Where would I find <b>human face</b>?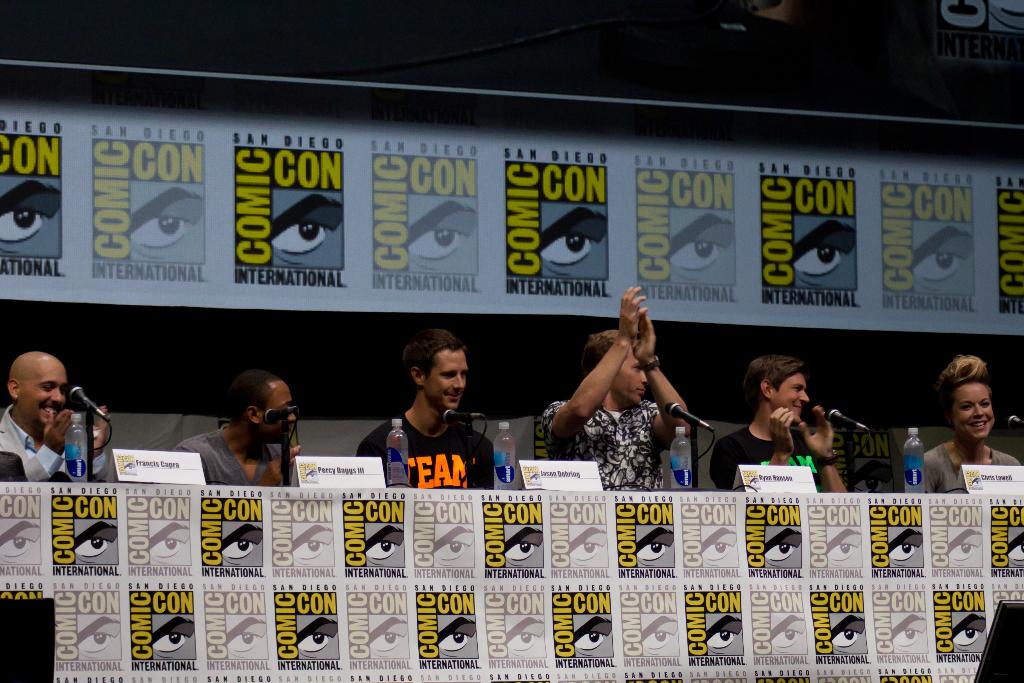
At <box>20,356,68,422</box>.
